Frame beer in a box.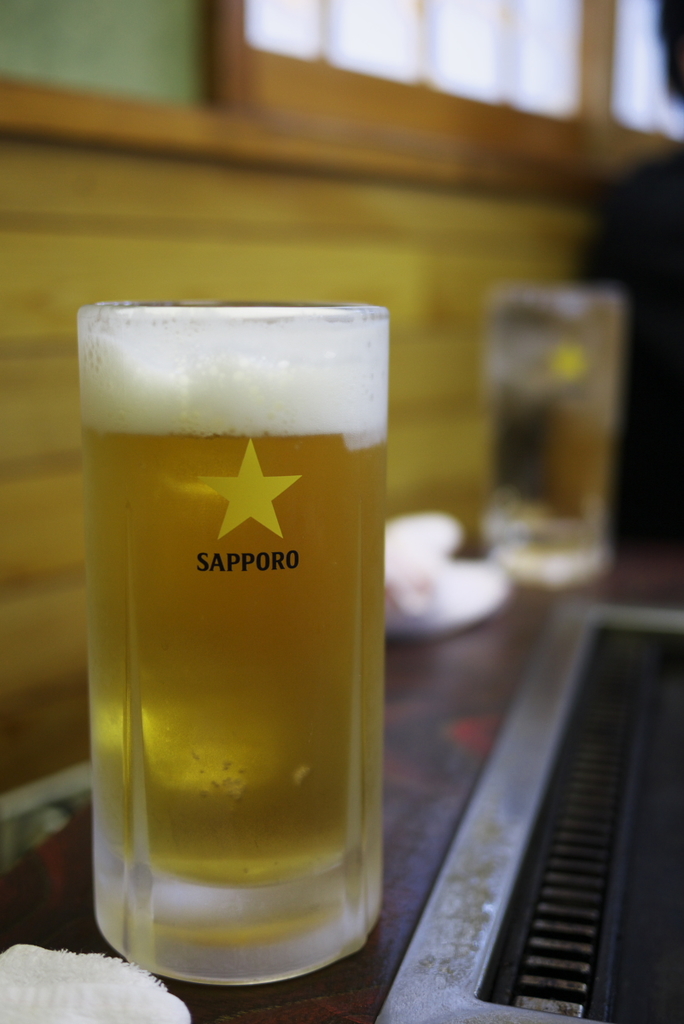
l=73, t=295, r=395, b=1001.
